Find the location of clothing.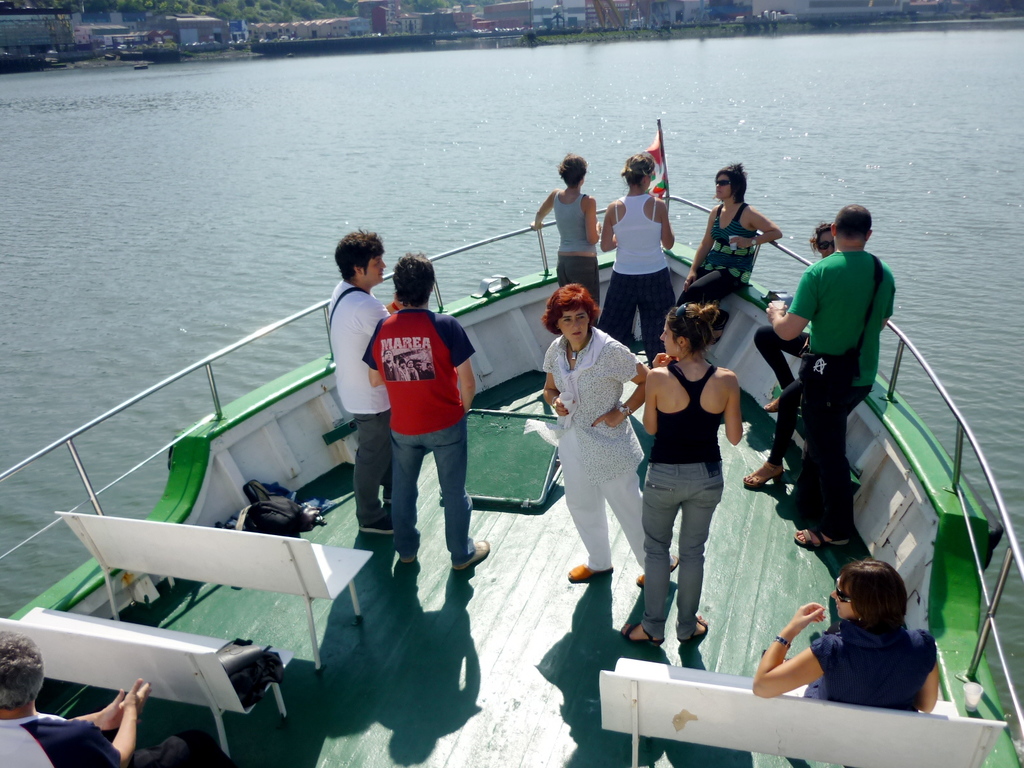
Location: 364/305/480/563.
